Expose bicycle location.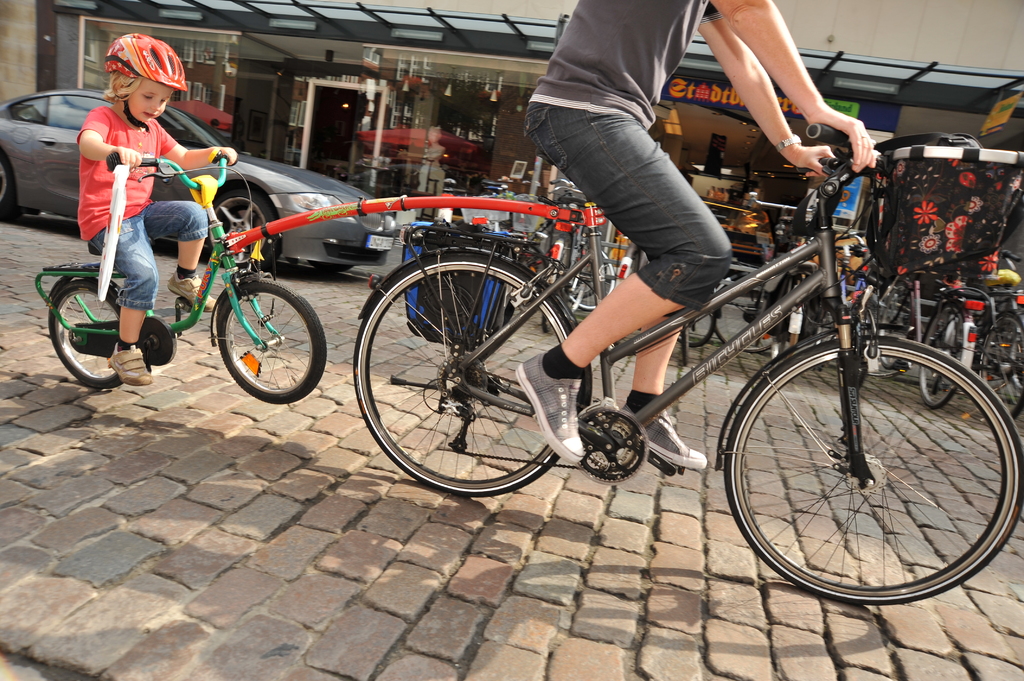
Exposed at detection(847, 259, 984, 412).
